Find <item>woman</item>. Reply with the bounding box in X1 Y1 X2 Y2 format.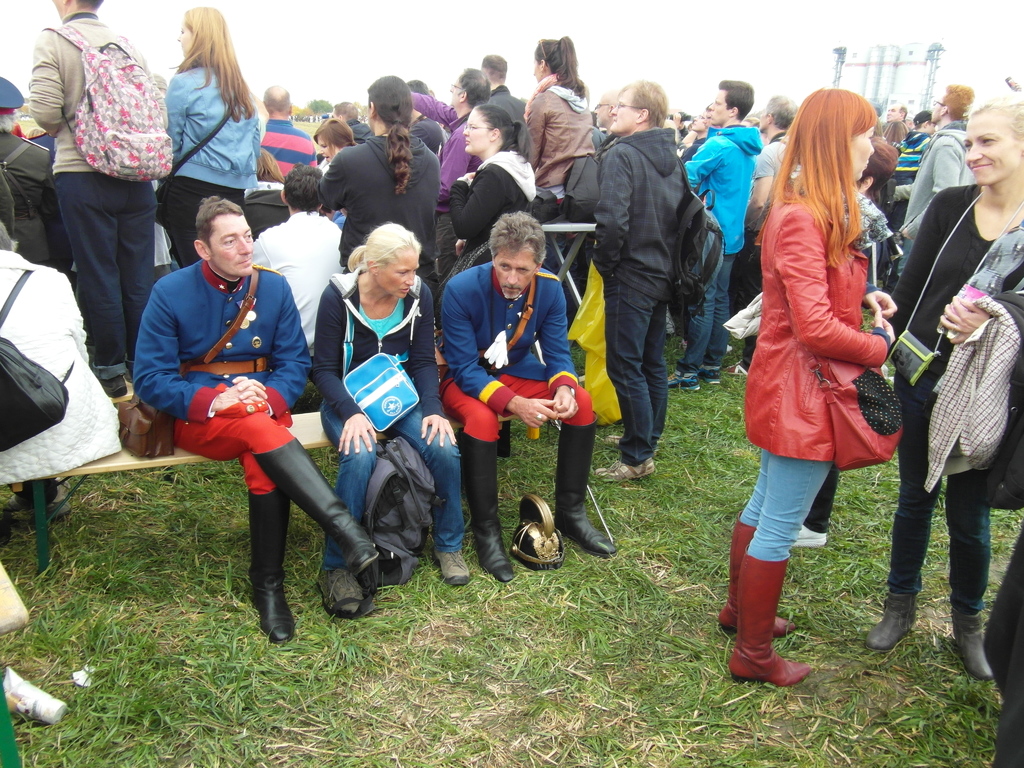
435 103 536 365.
